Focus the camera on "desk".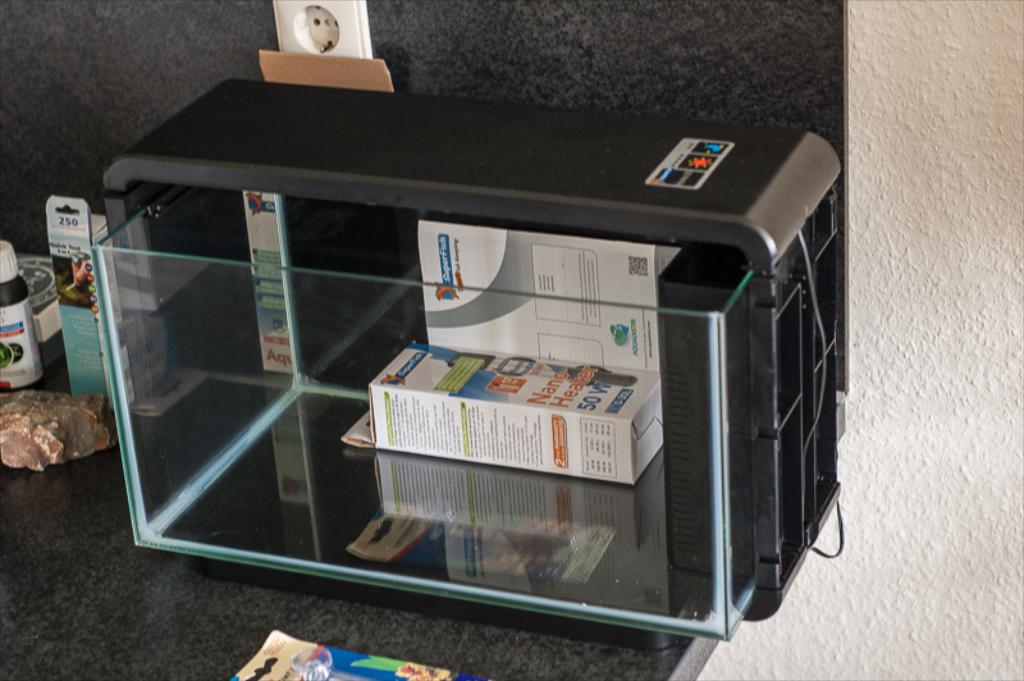
Focus region: x1=102, y1=77, x2=835, y2=644.
